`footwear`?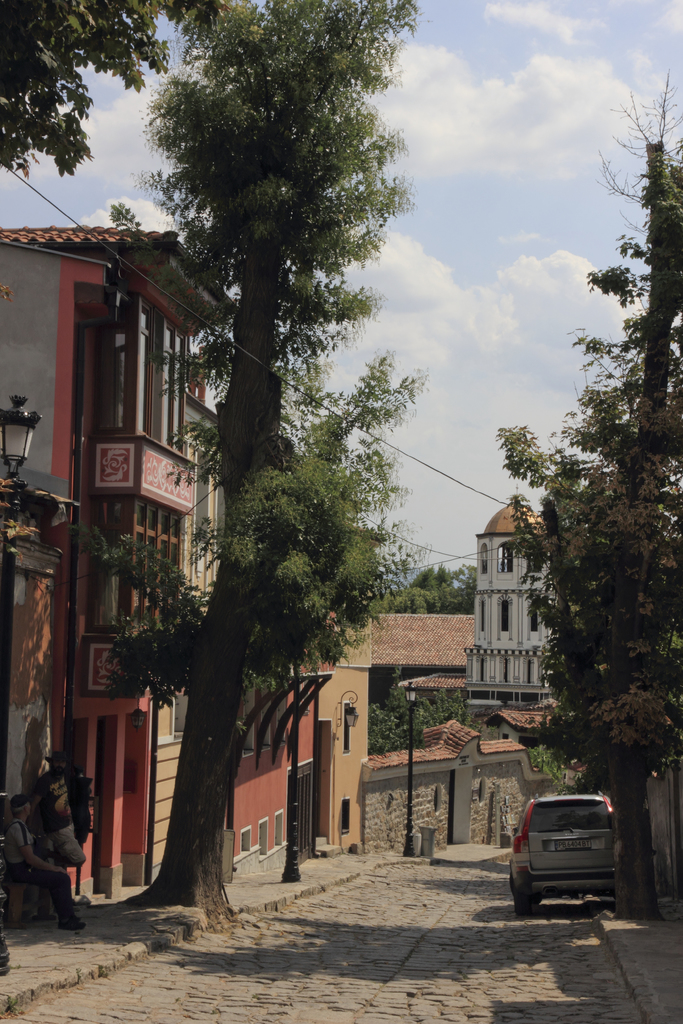
crop(62, 918, 86, 929)
